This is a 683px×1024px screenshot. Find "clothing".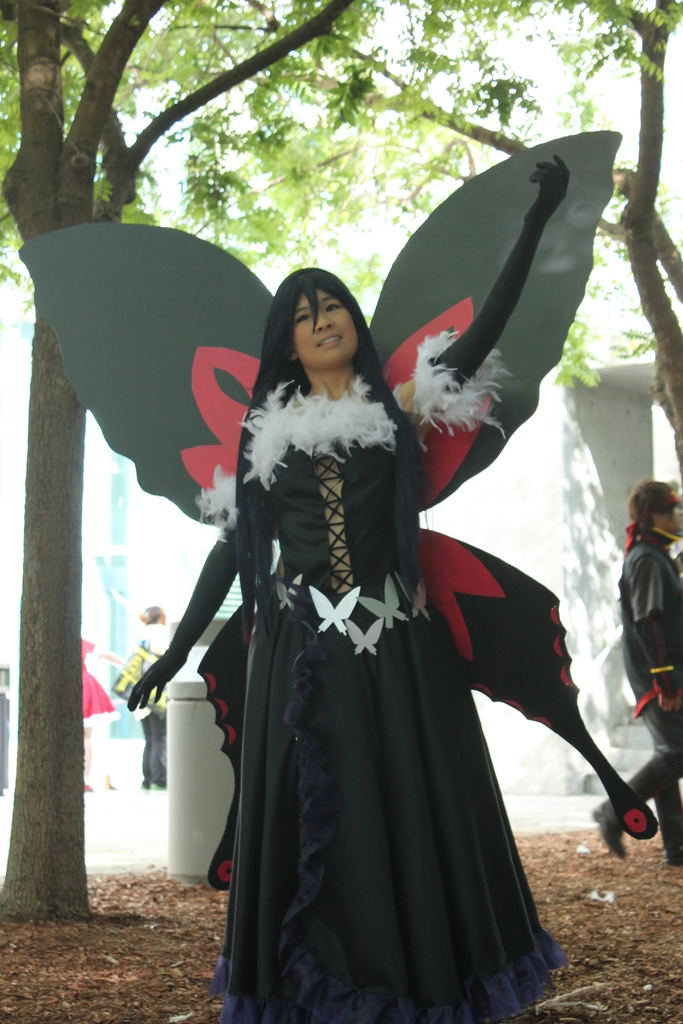
Bounding box: <box>597,518,682,858</box>.
